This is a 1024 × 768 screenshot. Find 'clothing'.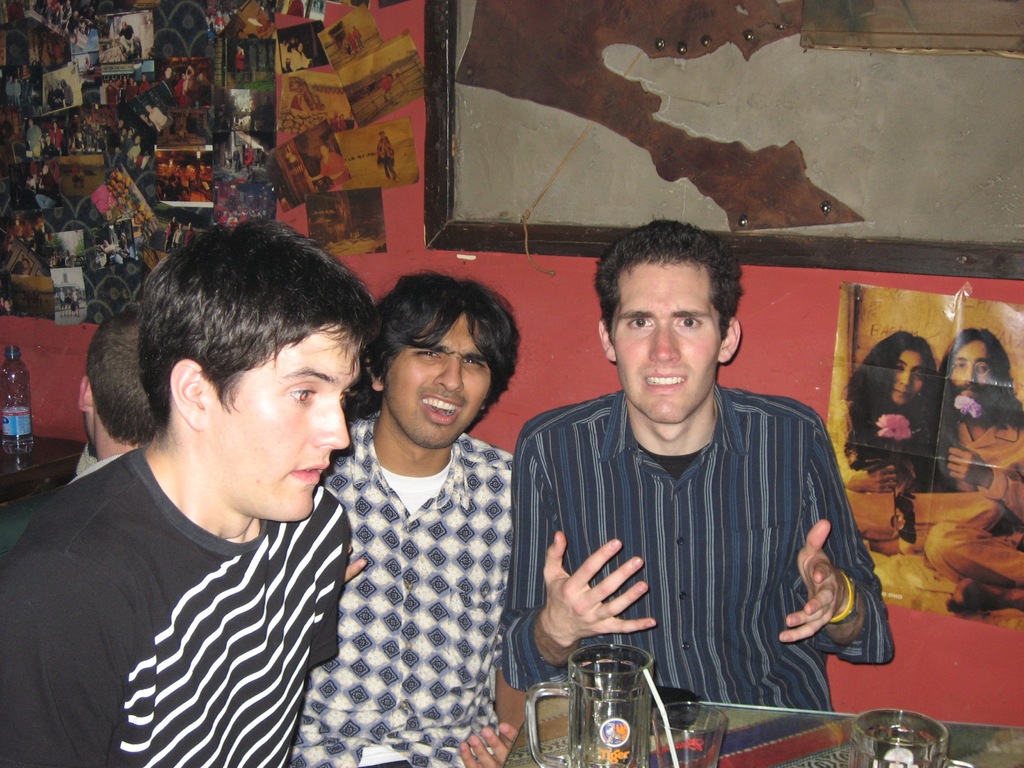
Bounding box: <region>49, 126, 63, 154</region>.
